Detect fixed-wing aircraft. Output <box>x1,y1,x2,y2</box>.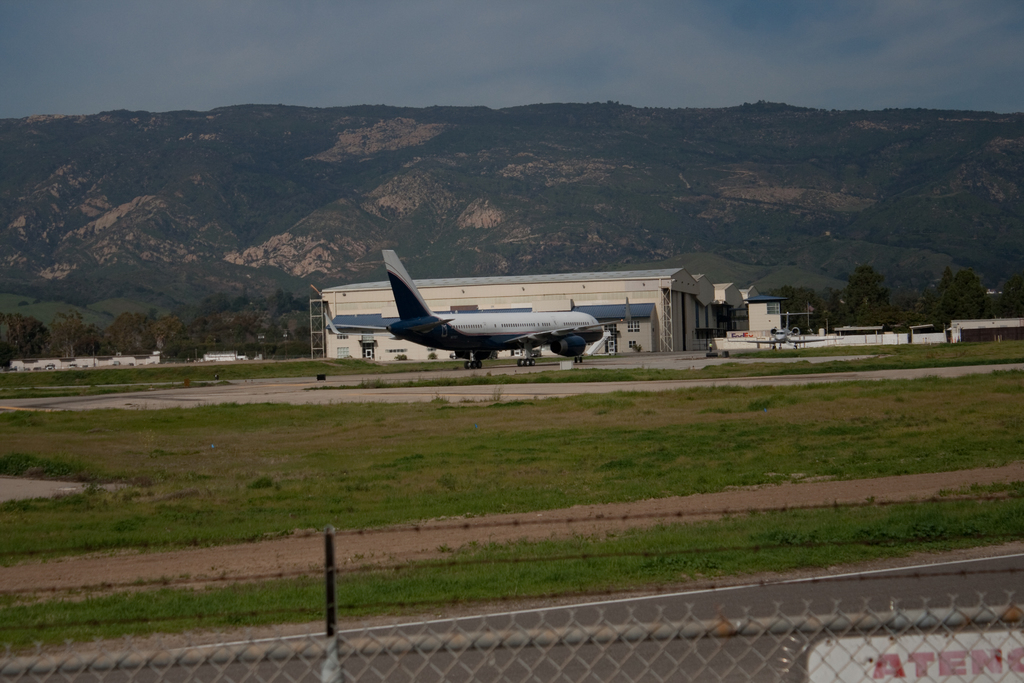
<box>729,309,834,352</box>.
